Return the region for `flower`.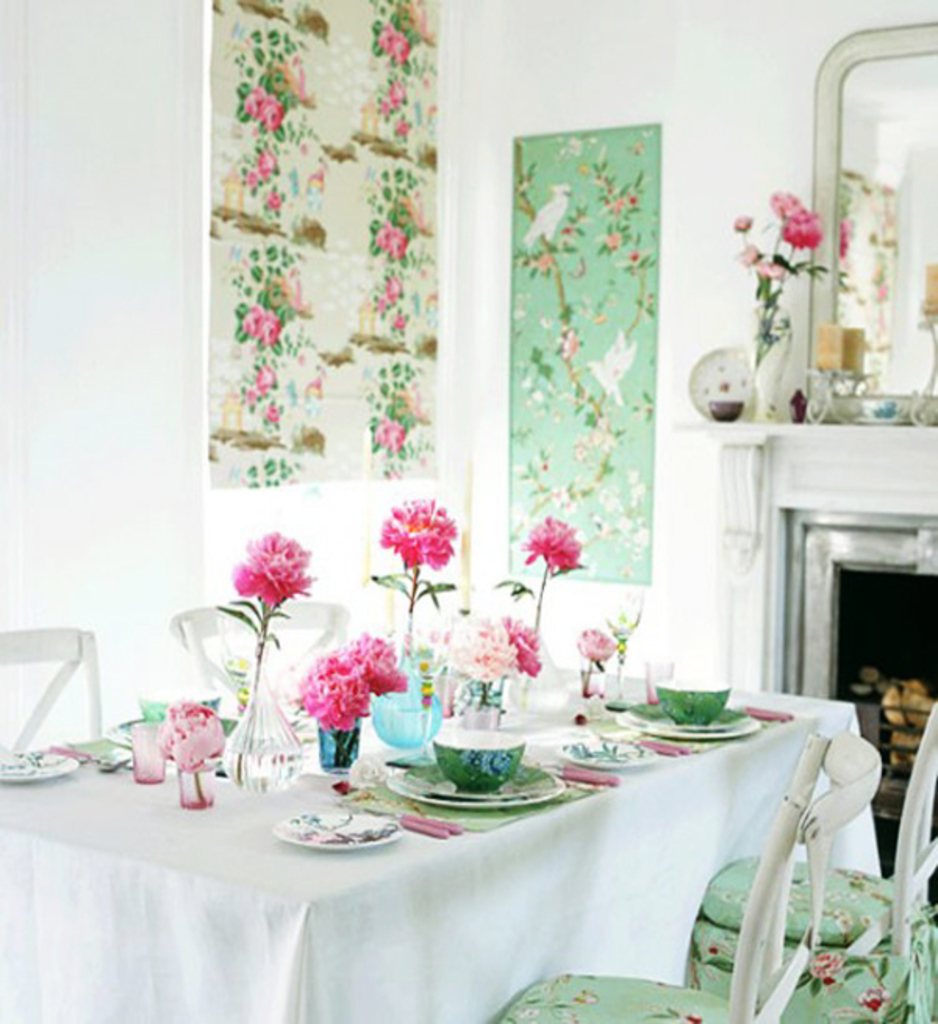
Rect(735, 211, 755, 233).
